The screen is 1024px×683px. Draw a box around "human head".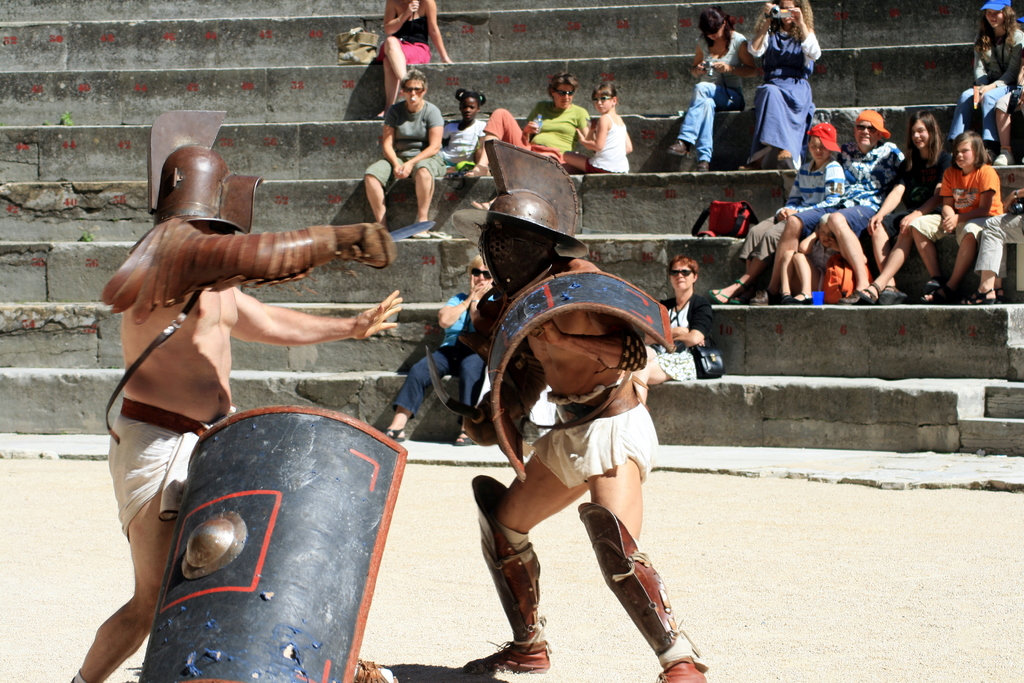
box(952, 133, 982, 167).
